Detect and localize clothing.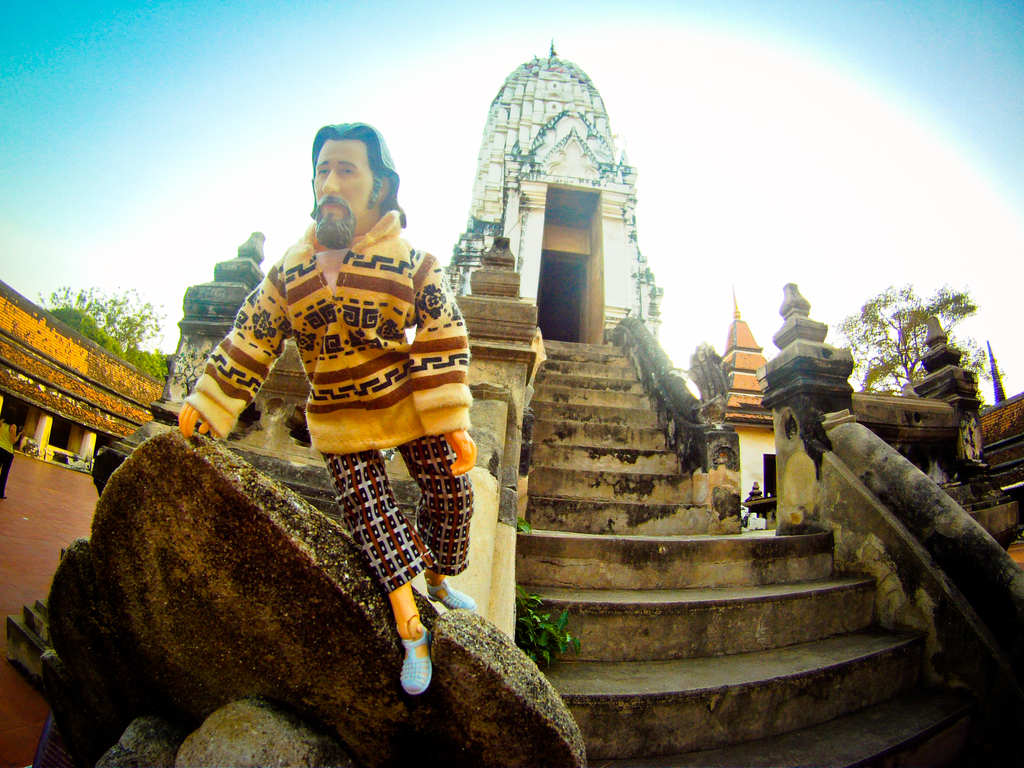
Localized at crop(177, 203, 481, 588).
